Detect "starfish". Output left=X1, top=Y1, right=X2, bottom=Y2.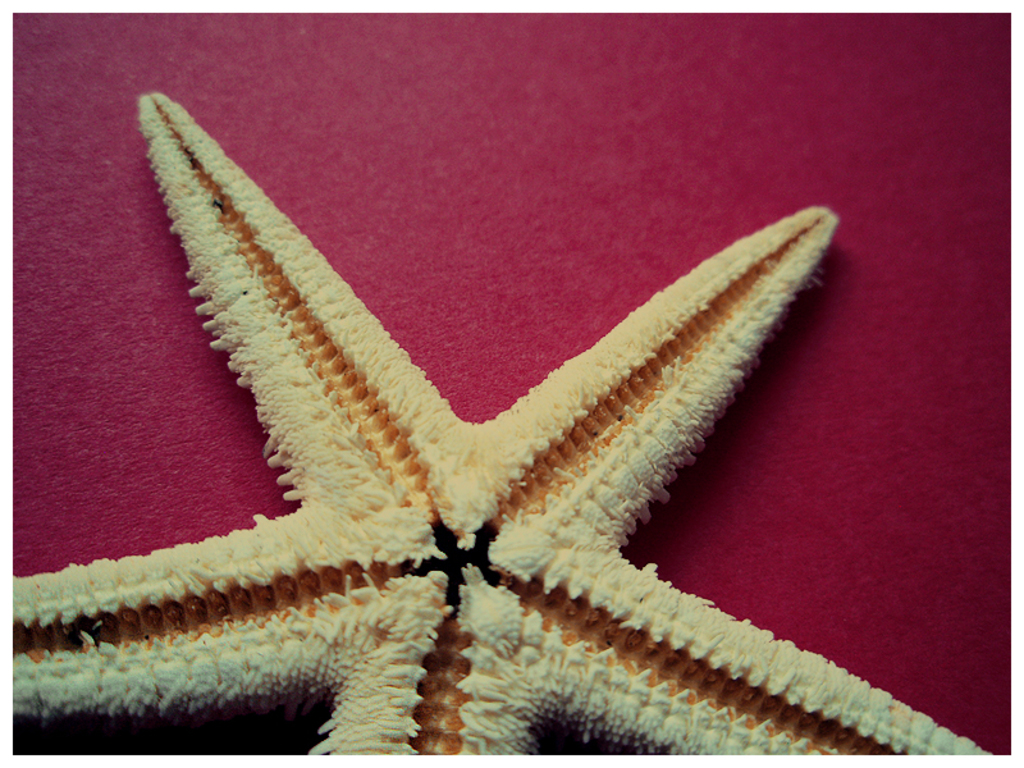
left=14, top=86, right=995, bottom=760.
